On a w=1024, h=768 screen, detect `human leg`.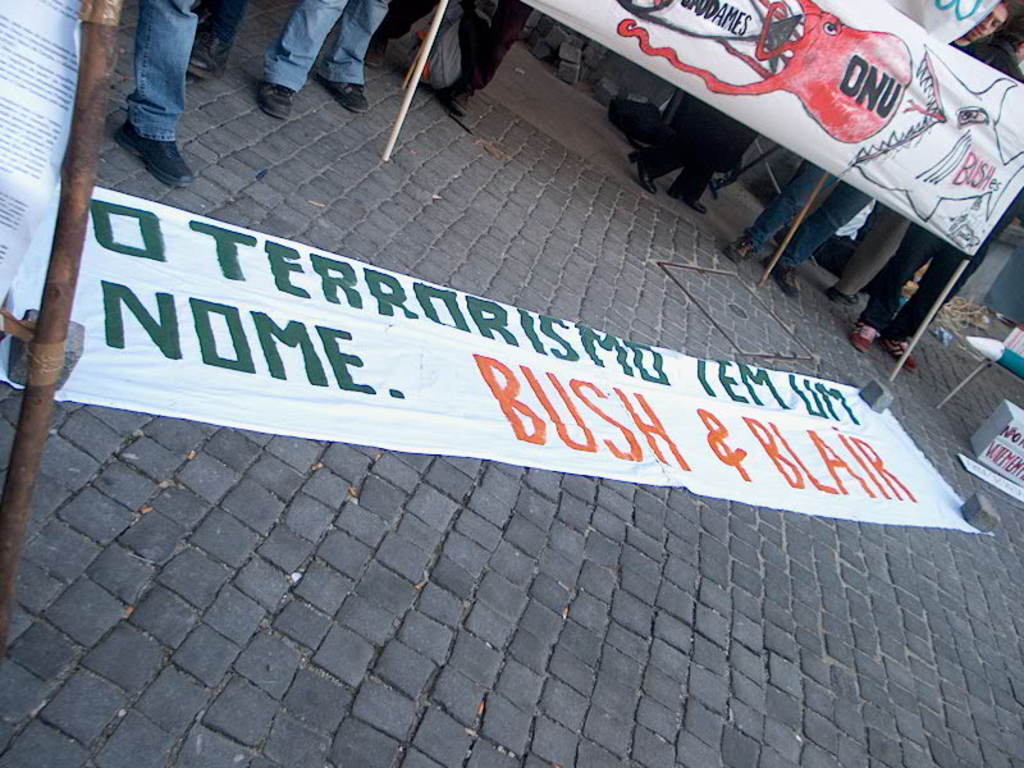
bbox=[854, 225, 940, 349].
